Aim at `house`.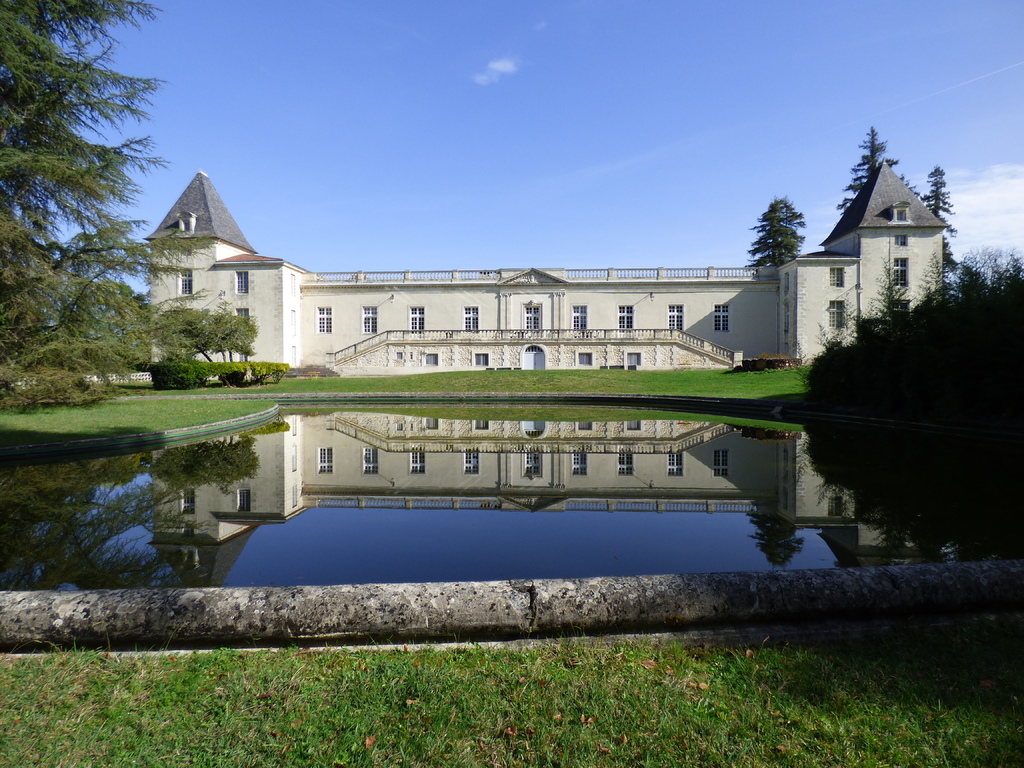
Aimed at crop(147, 161, 953, 387).
